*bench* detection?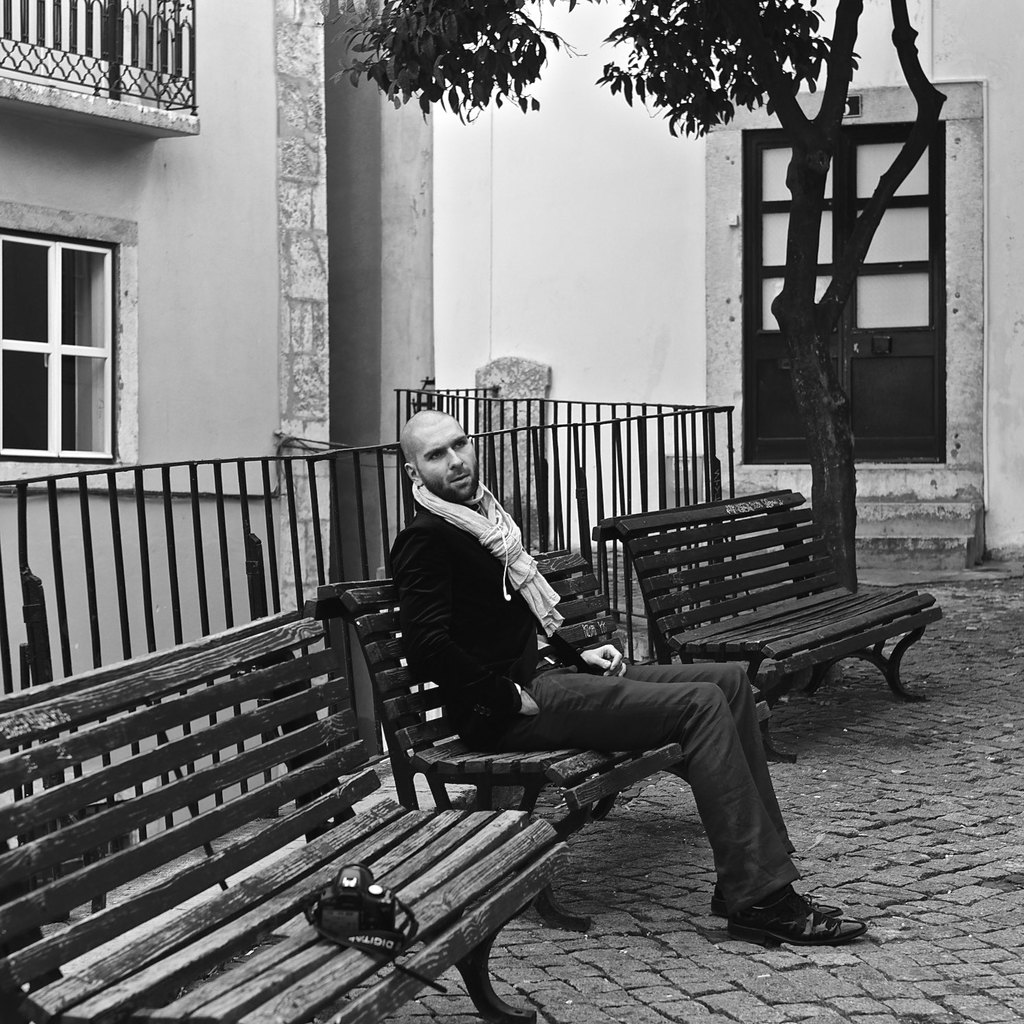
bbox=[0, 604, 571, 1023]
